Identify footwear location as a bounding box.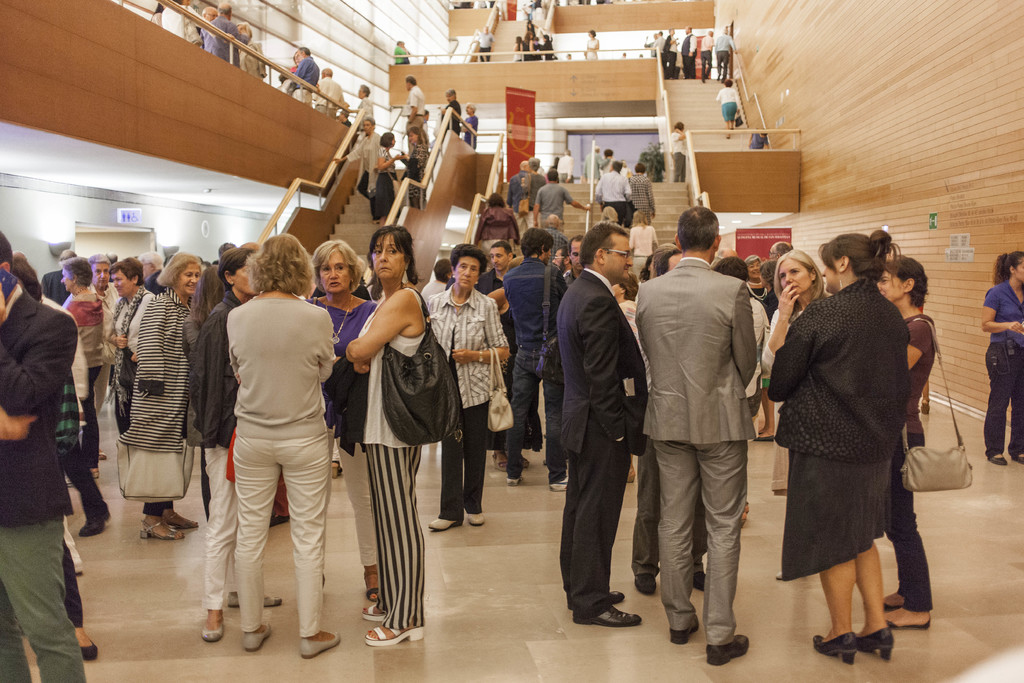
bbox(820, 636, 856, 667).
